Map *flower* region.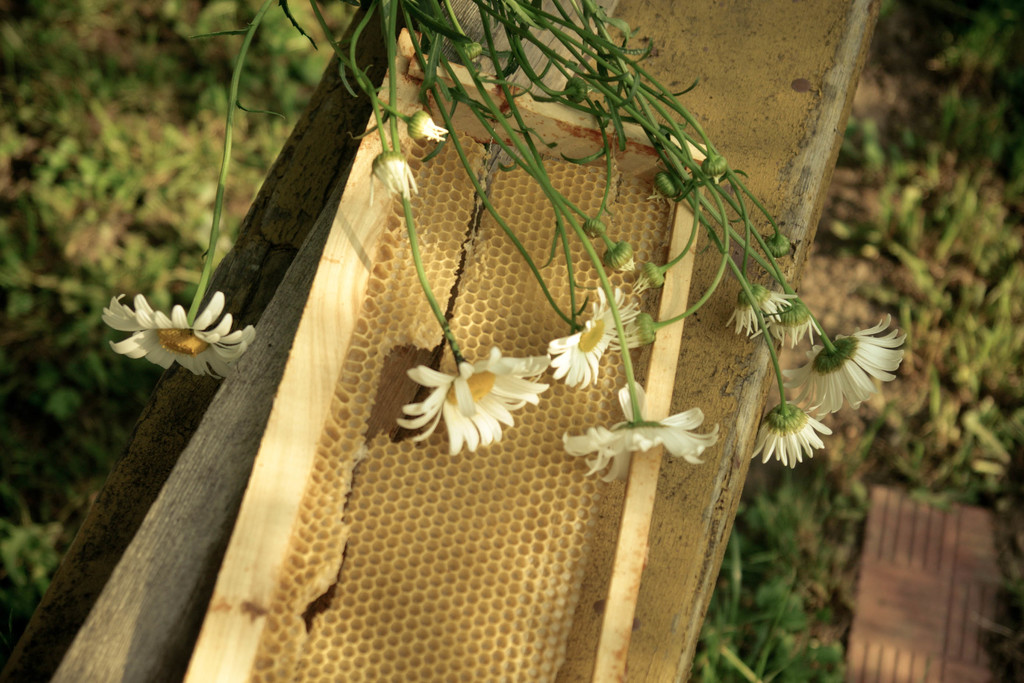
Mapped to [550, 288, 645, 388].
